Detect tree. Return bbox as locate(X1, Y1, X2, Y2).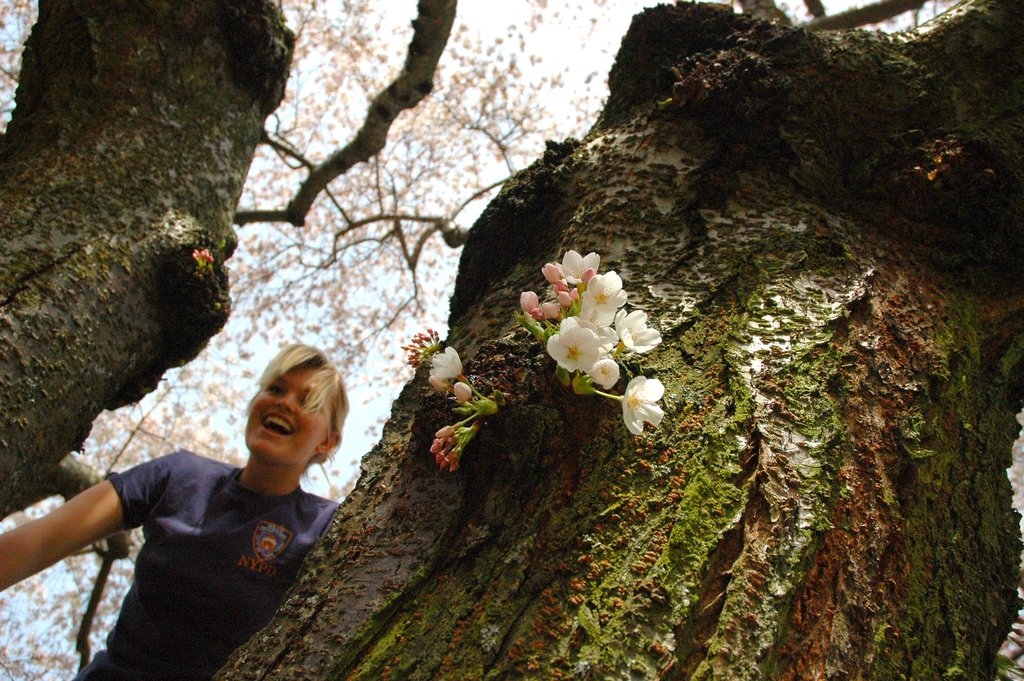
locate(10, 0, 904, 677).
